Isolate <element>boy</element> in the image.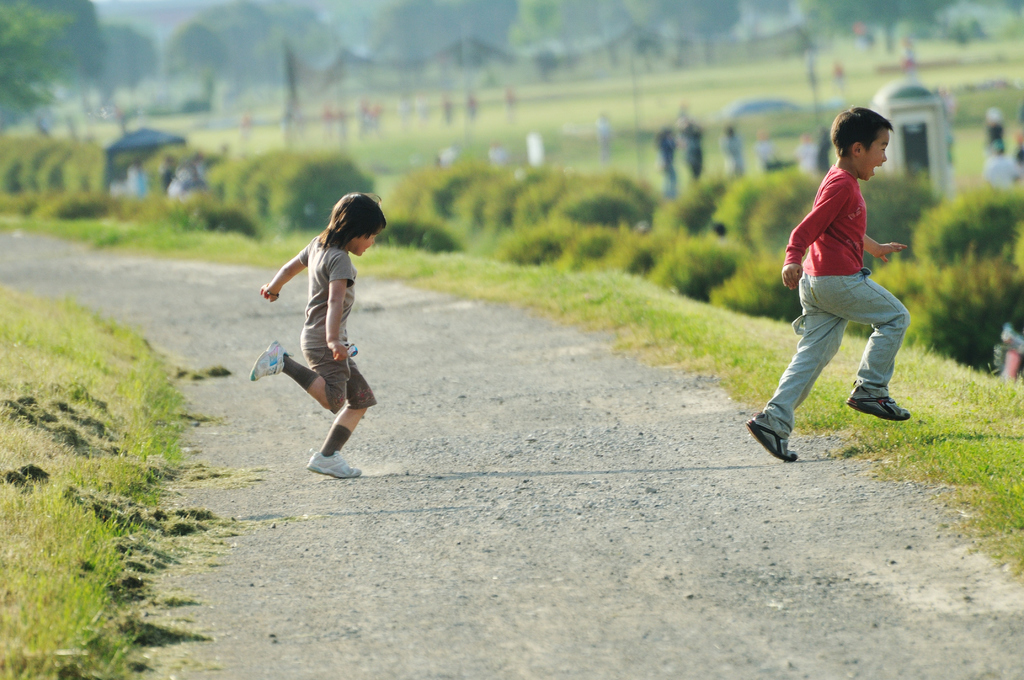
Isolated region: detection(246, 195, 396, 487).
